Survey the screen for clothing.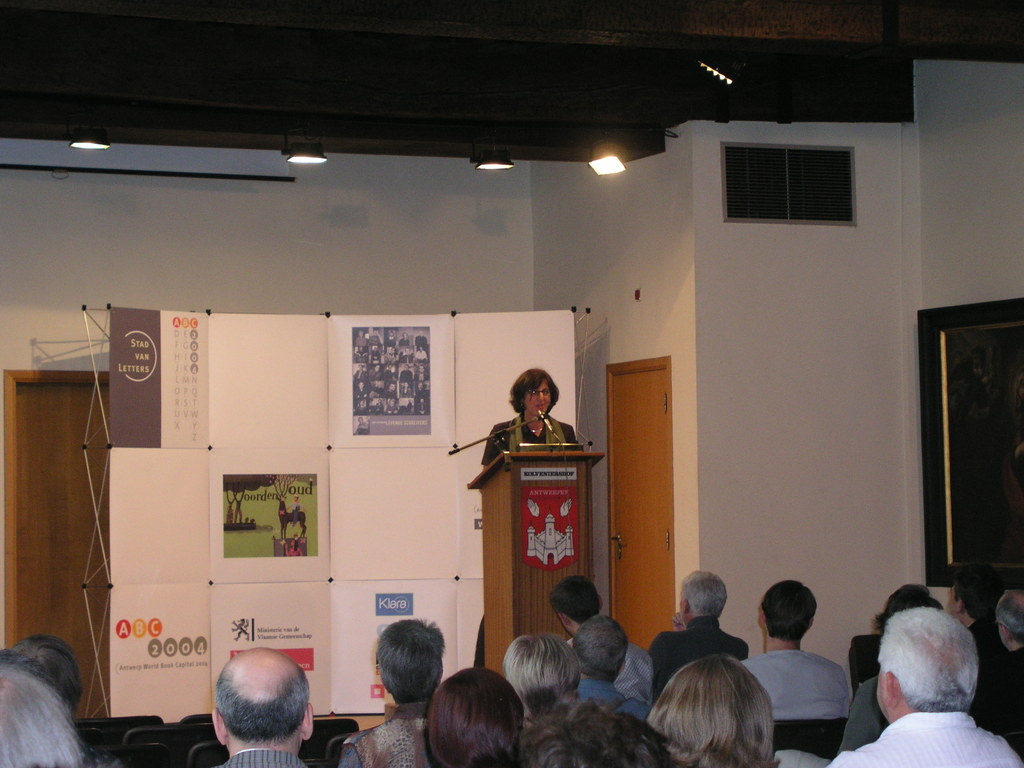
Survey found: {"x1": 472, "y1": 413, "x2": 586, "y2": 664}.
